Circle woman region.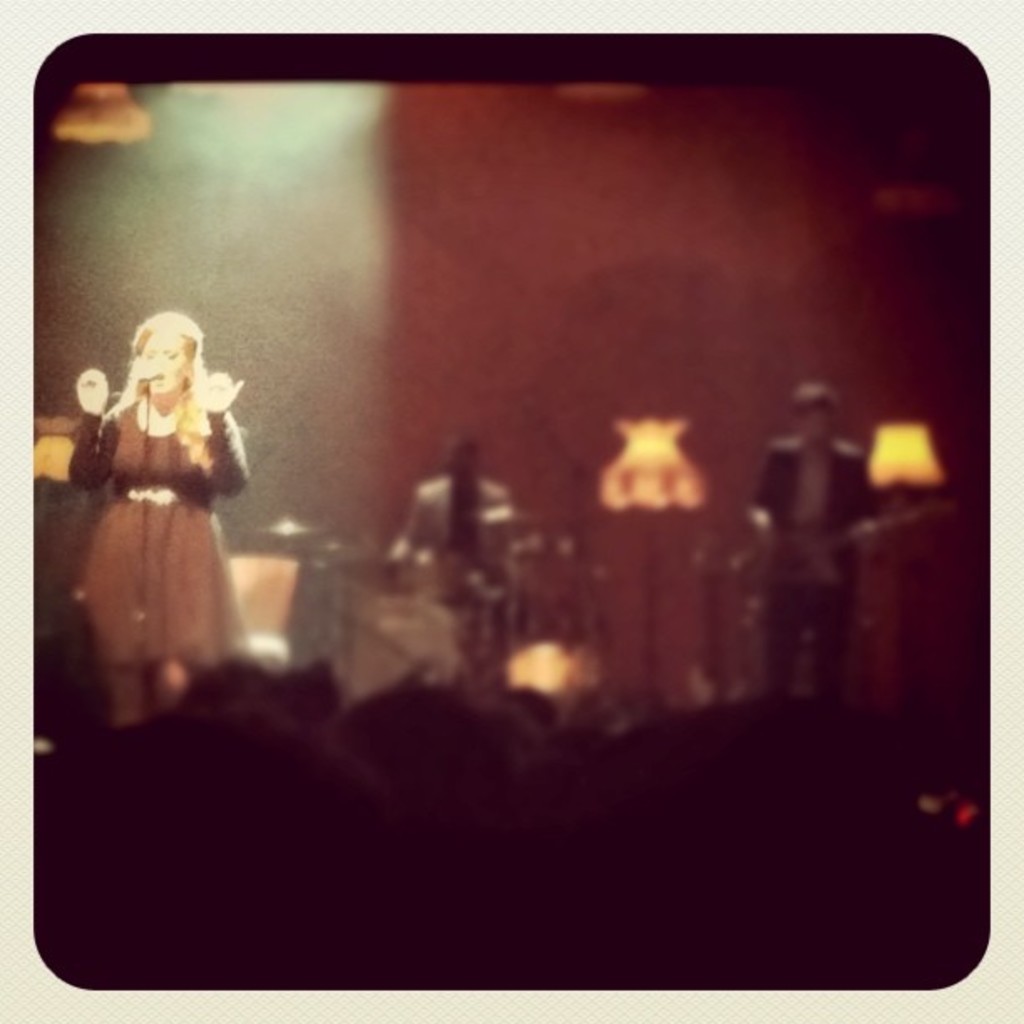
Region: x1=45 y1=303 x2=241 y2=726.
